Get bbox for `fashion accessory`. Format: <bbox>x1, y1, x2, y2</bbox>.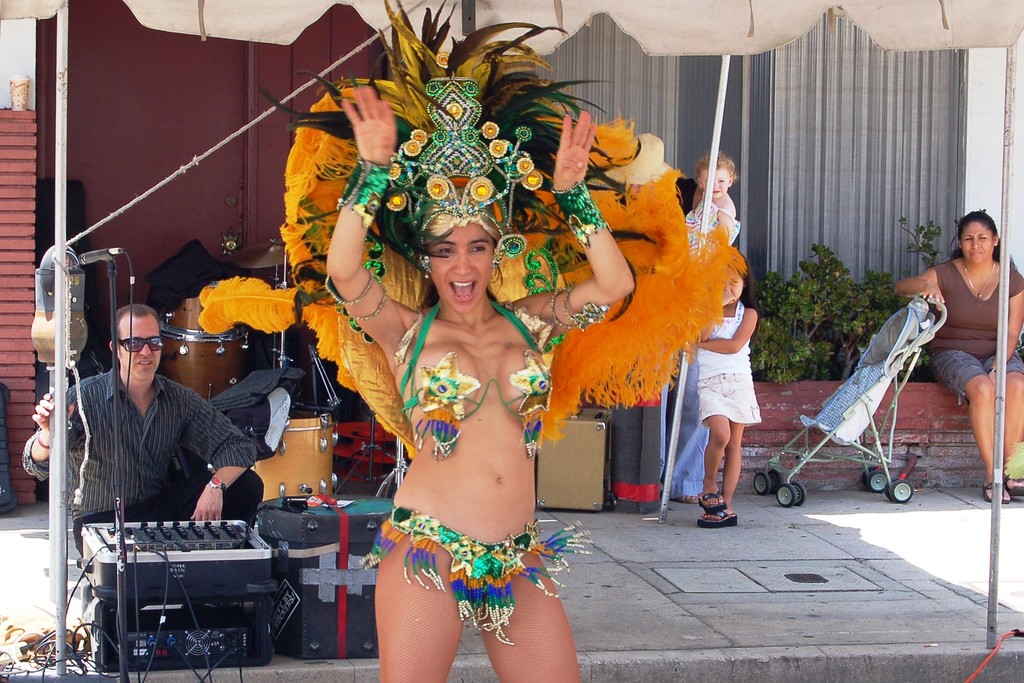
<bbox>986, 366, 998, 377</bbox>.
